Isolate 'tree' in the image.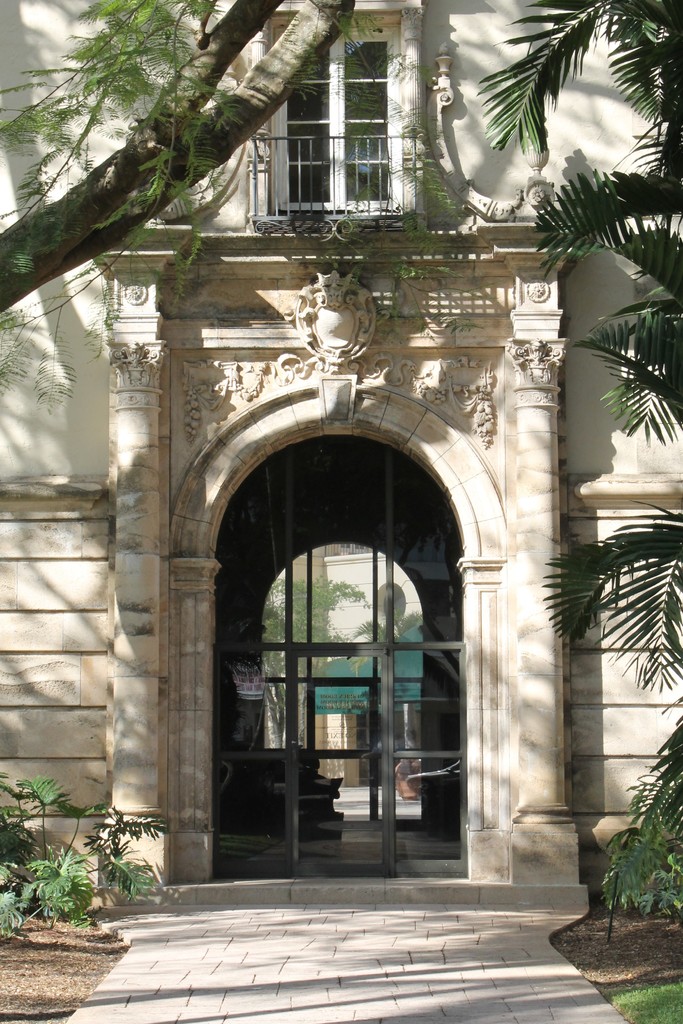
Isolated region: x1=4 y1=21 x2=682 y2=938.
